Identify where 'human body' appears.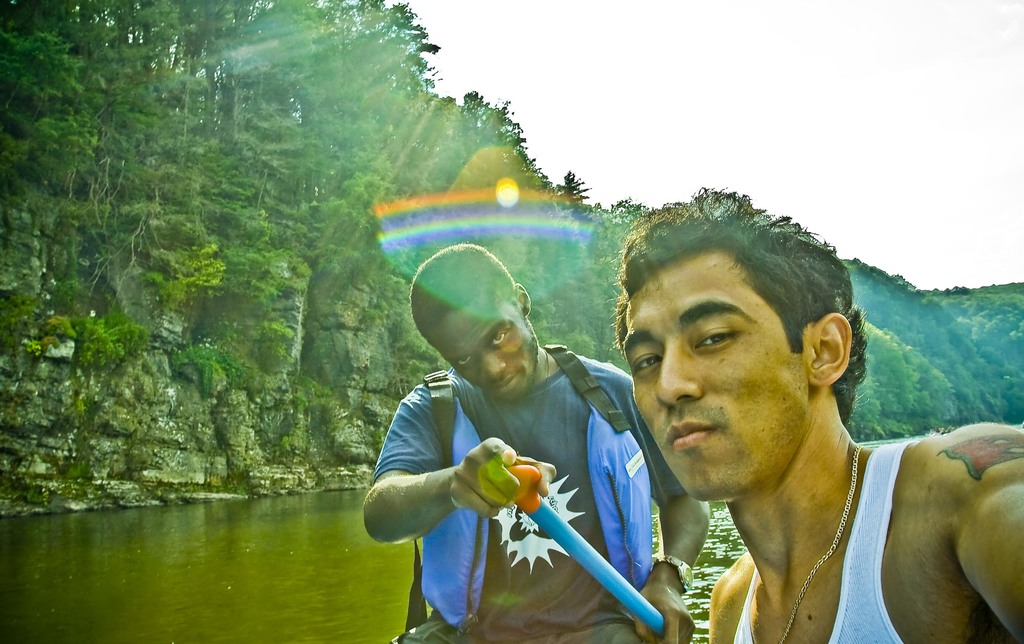
Appears at <bbox>363, 240, 716, 643</bbox>.
